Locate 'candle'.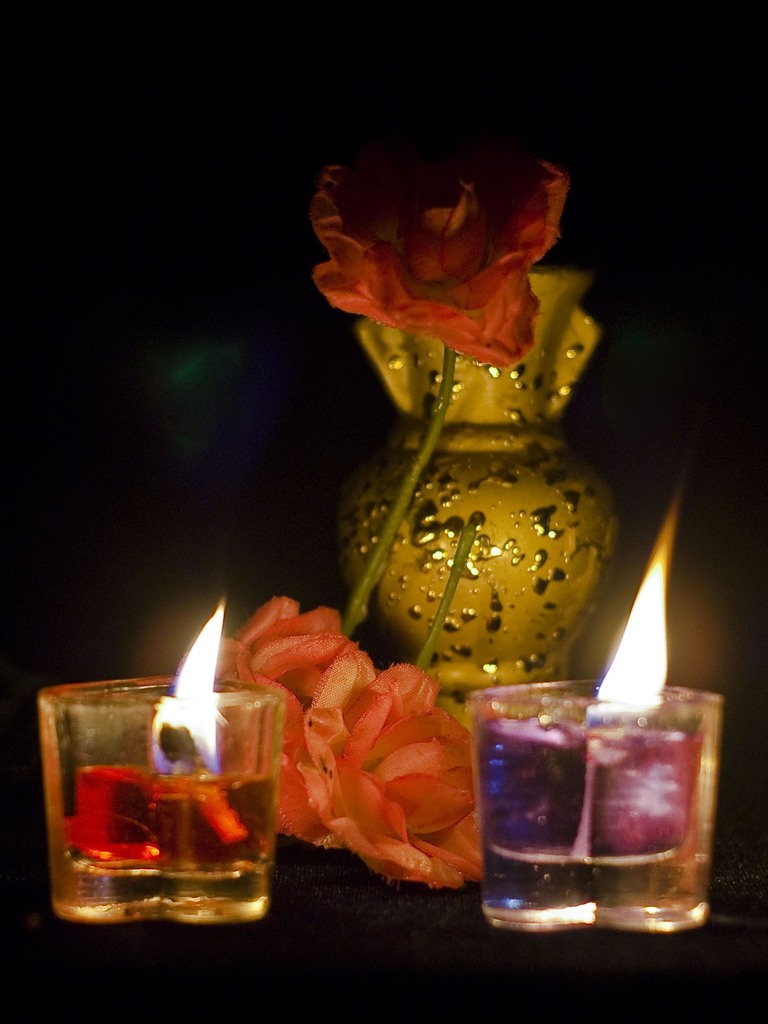
Bounding box: l=33, t=596, r=285, b=925.
